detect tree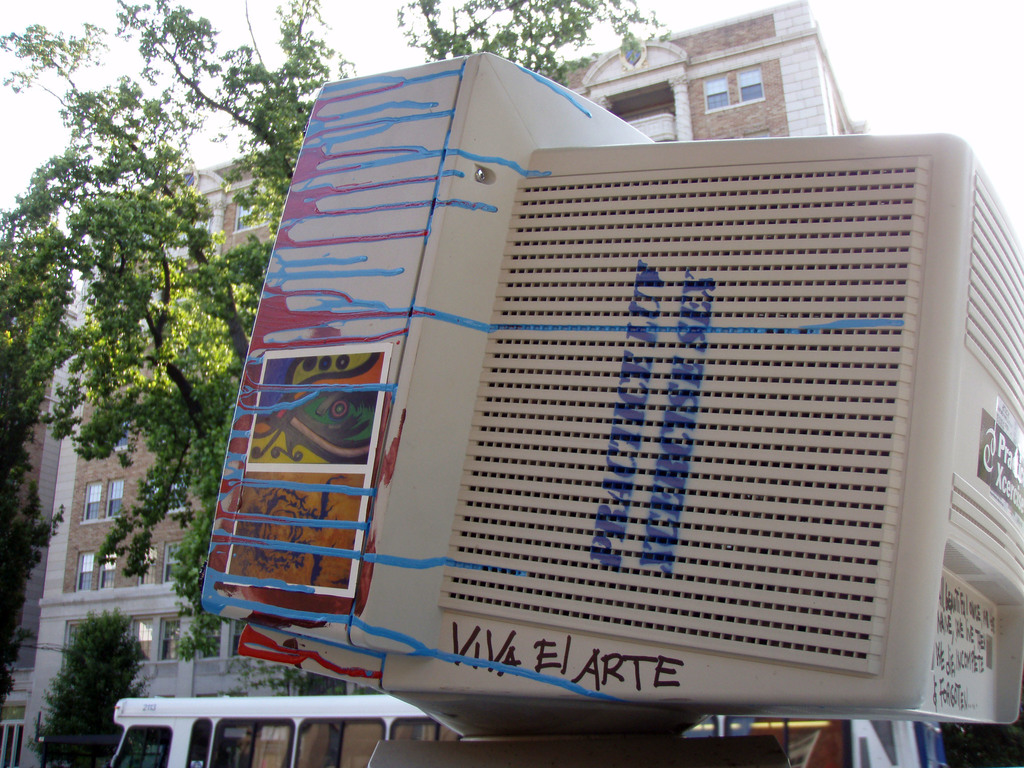
box=[0, 0, 679, 660]
